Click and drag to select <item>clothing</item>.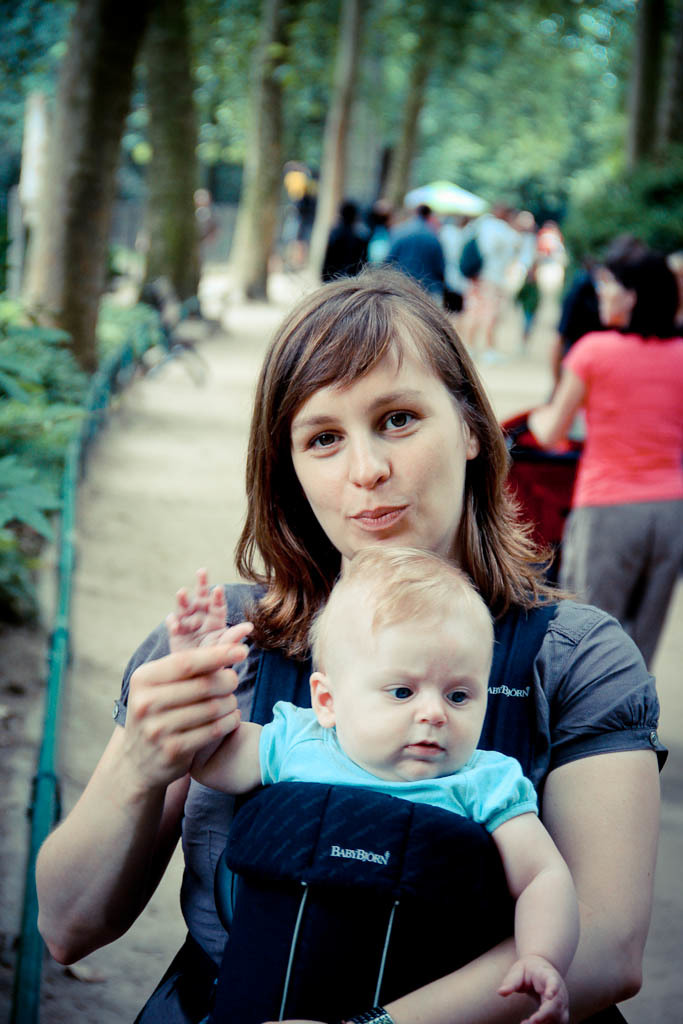
Selection: l=248, t=693, r=535, b=842.
